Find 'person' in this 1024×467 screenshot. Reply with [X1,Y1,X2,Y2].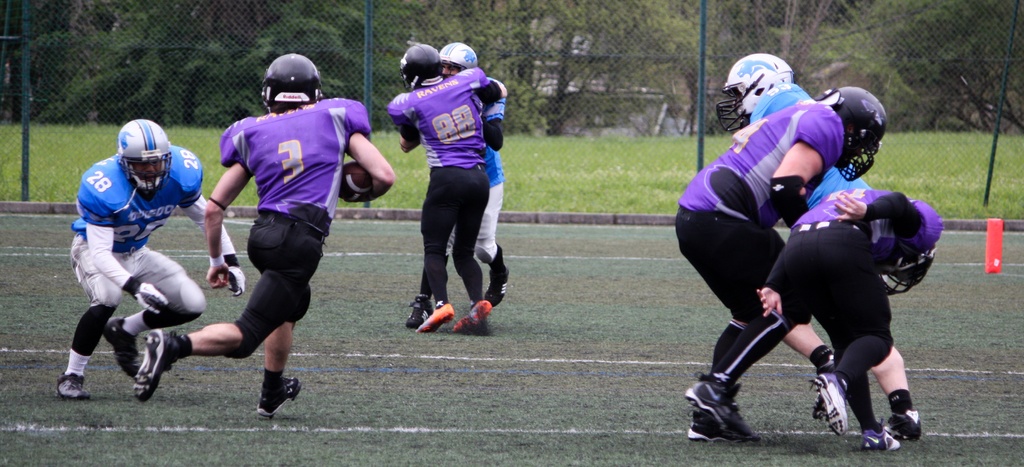
[725,45,874,219].
